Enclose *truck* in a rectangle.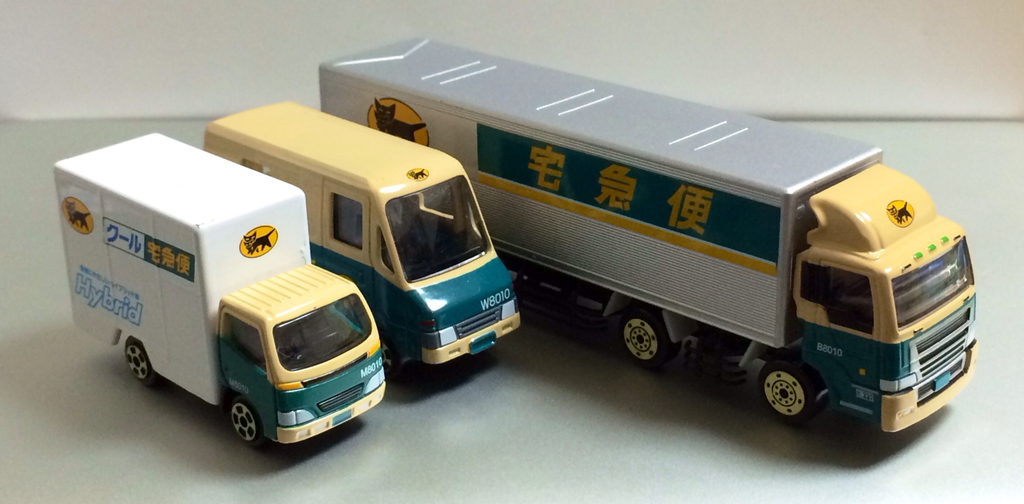
left=201, top=99, right=525, bottom=380.
